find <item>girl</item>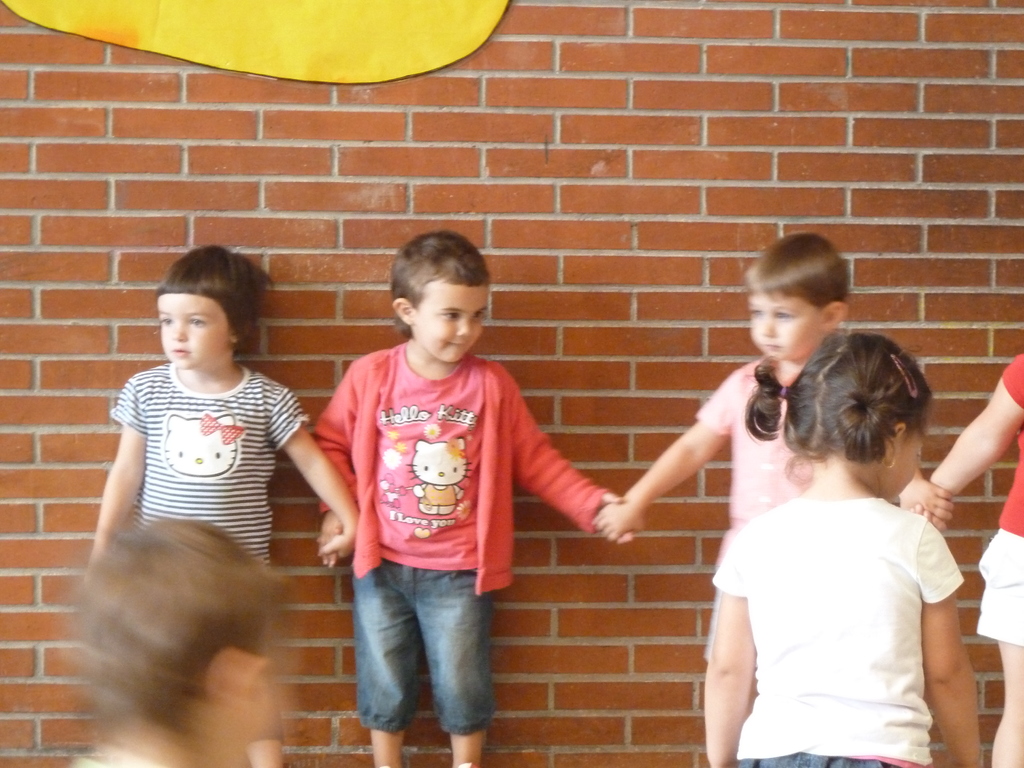
(x1=704, y1=337, x2=987, y2=767)
